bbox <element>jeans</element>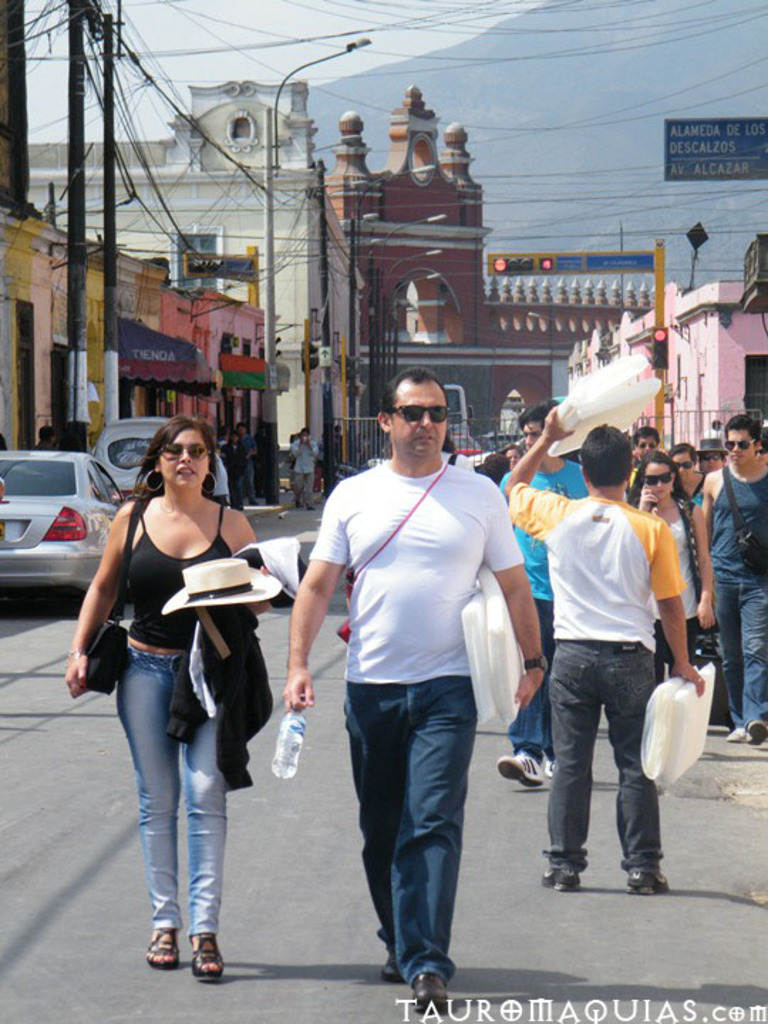
[713, 579, 767, 732]
